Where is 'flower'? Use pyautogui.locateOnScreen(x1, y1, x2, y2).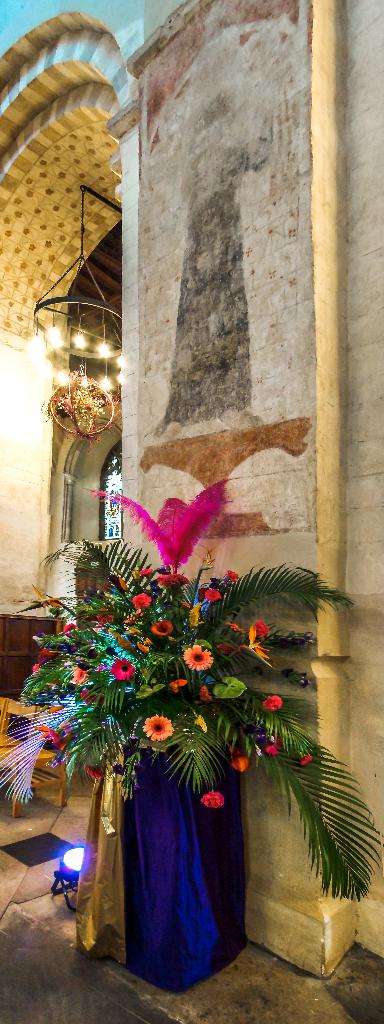
pyautogui.locateOnScreen(111, 632, 131, 649).
